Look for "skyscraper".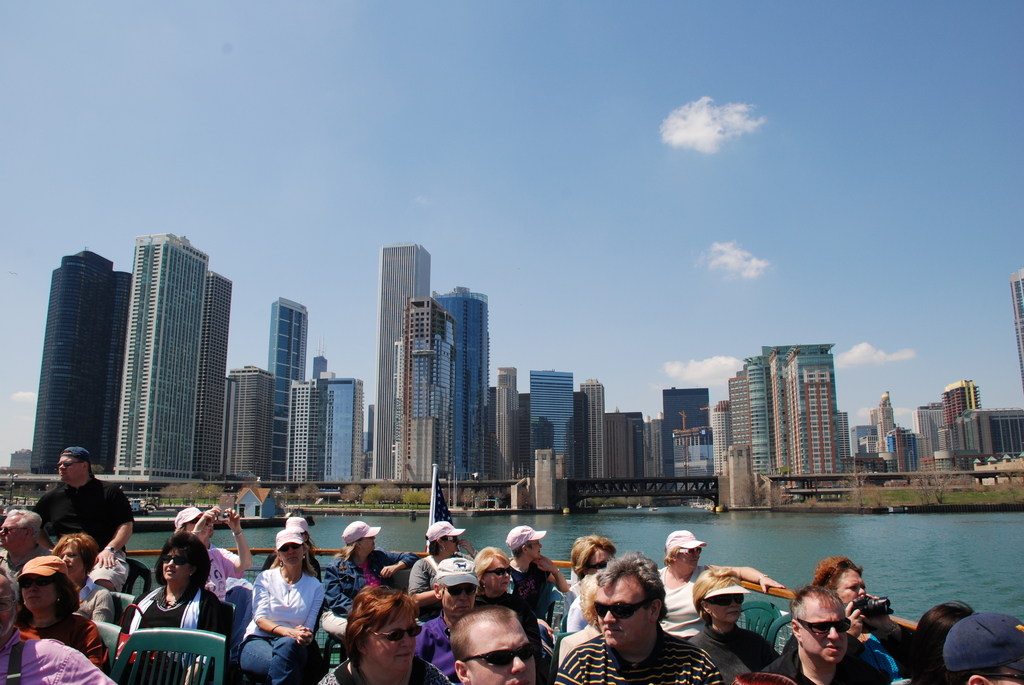
Found: bbox=(484, 366, 521, 480).
